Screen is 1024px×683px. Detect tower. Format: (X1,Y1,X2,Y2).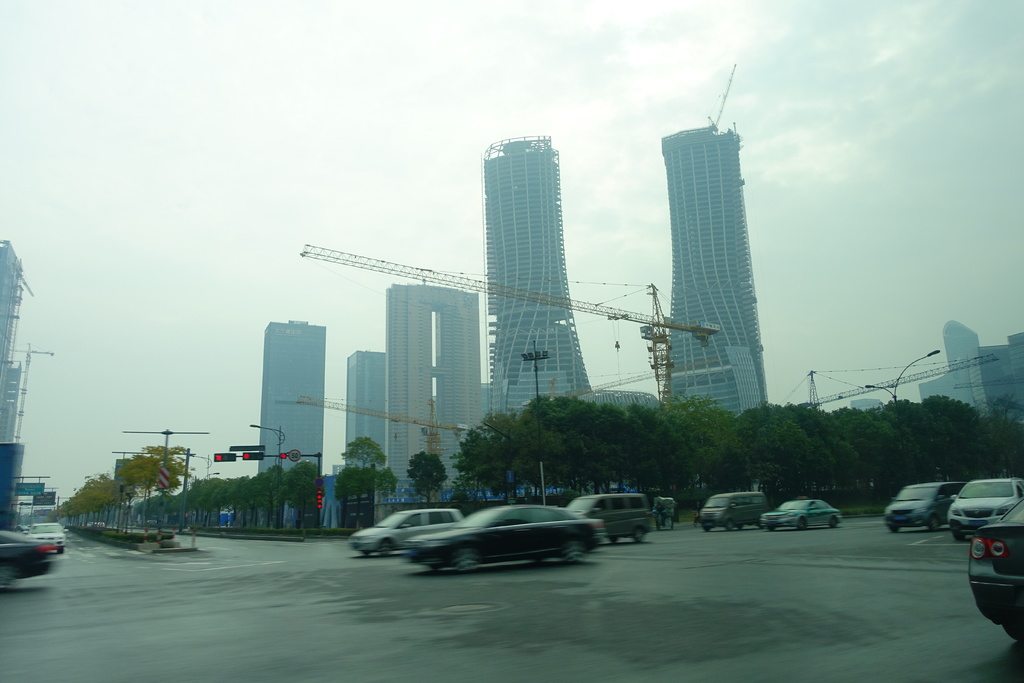
(257,328,326,487).
